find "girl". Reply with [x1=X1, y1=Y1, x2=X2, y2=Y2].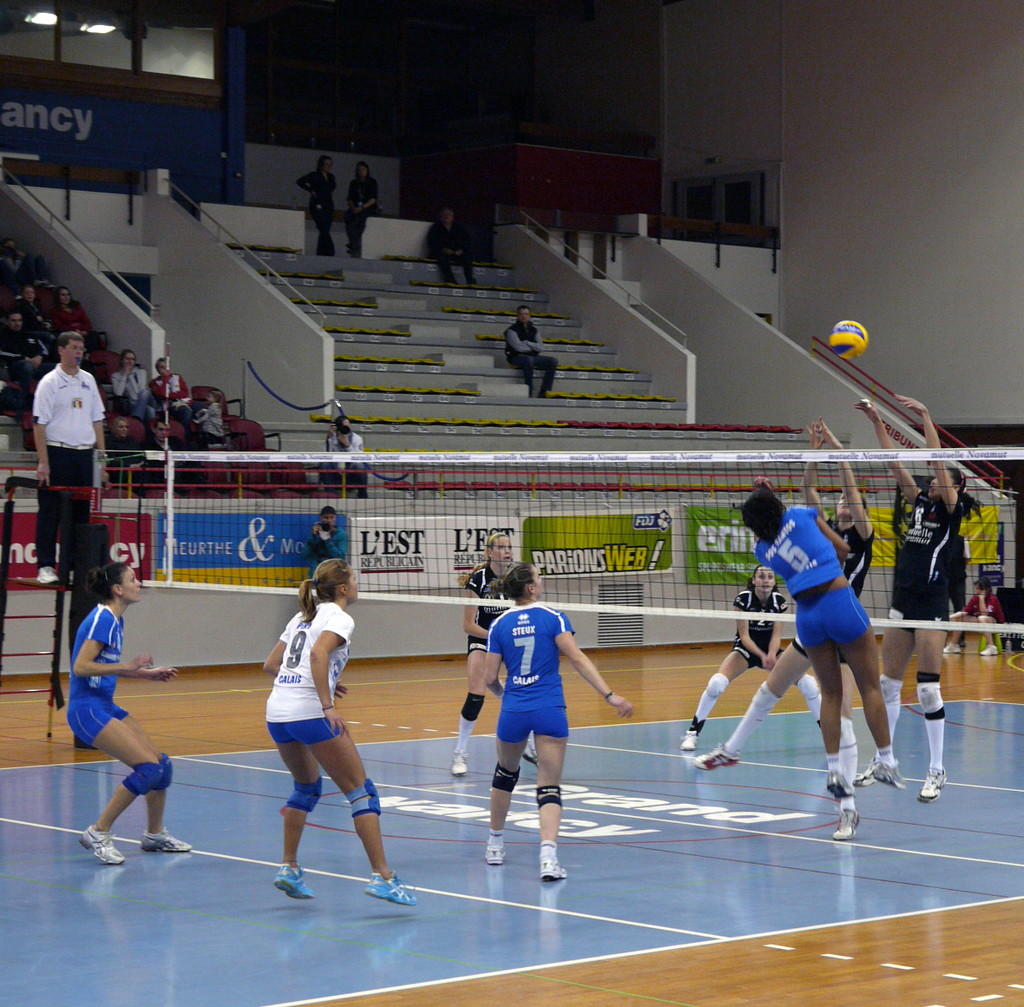
[x1=264, y1=561, x2=425, y2=906].
